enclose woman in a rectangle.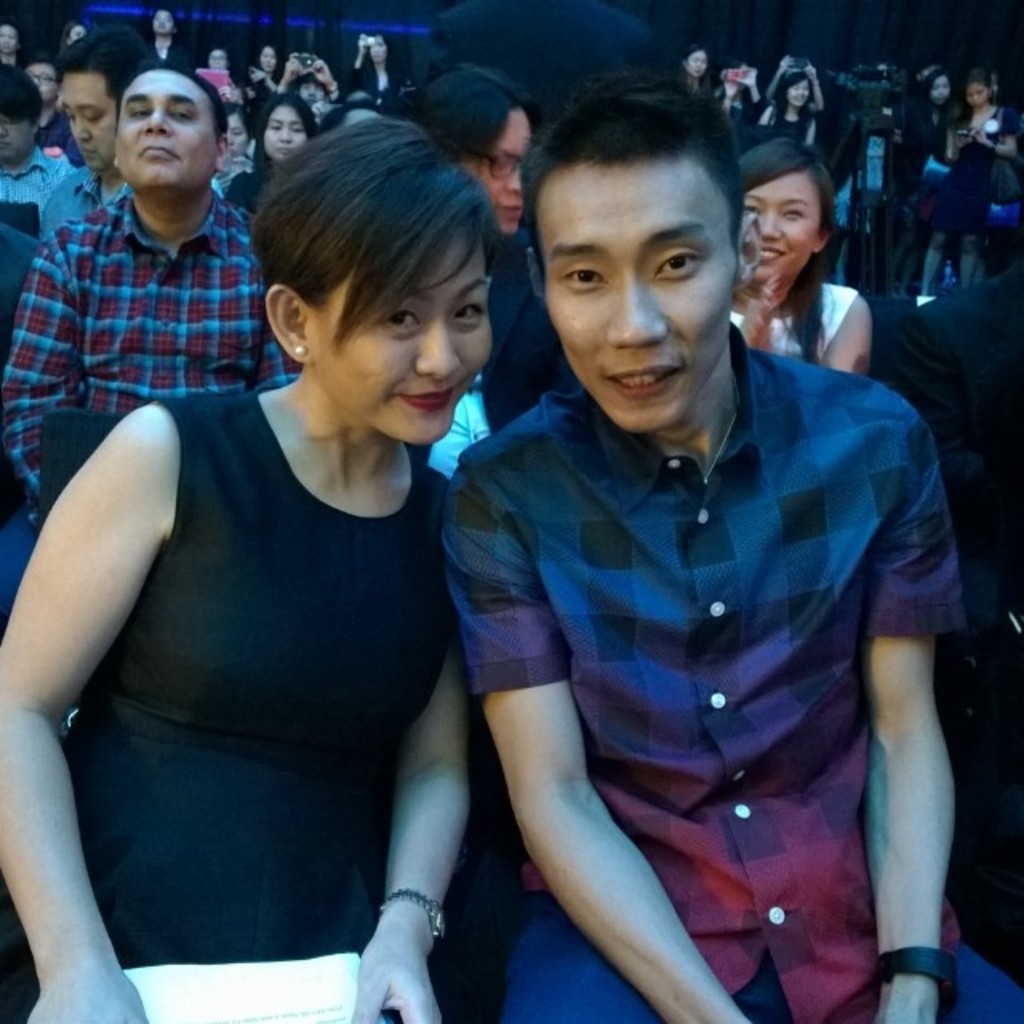
crop(901, 69, 963, 288).
